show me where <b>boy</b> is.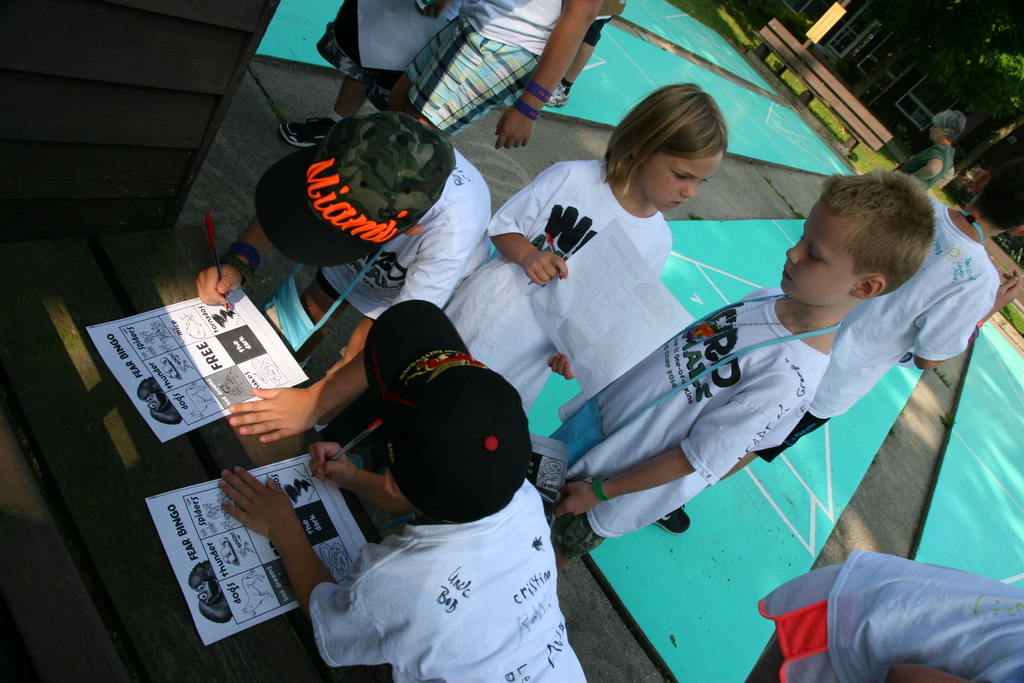
<b>boy</b> is at {"x1": 218, "y1": 299, "x2": 588, "y2": 682}.
